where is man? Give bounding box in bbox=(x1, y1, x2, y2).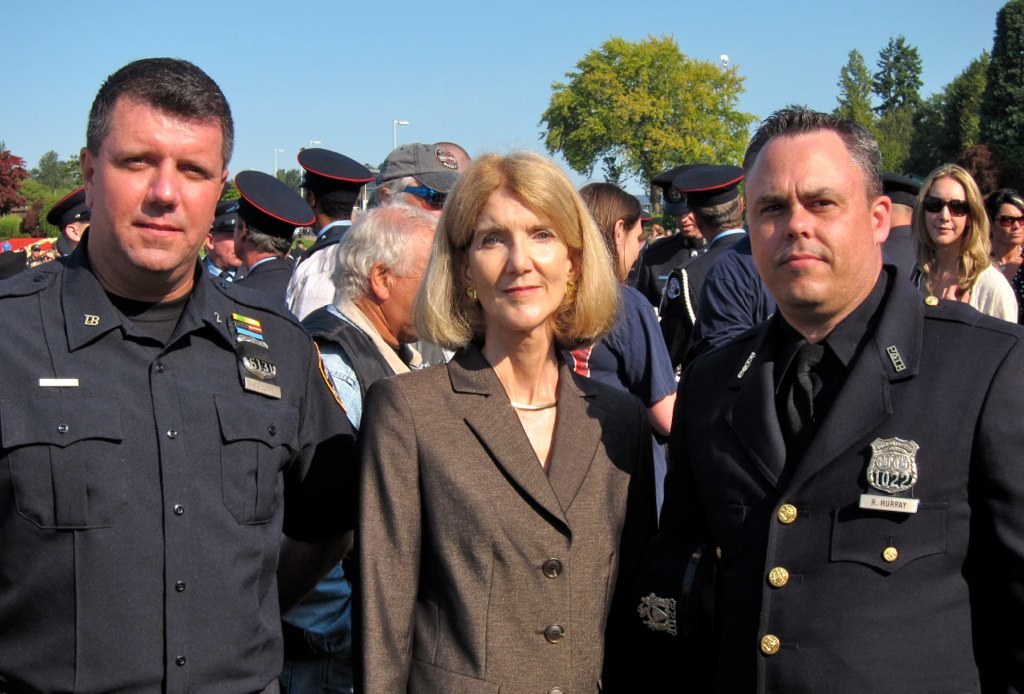
bbox=(28, 247, 40, 265).
